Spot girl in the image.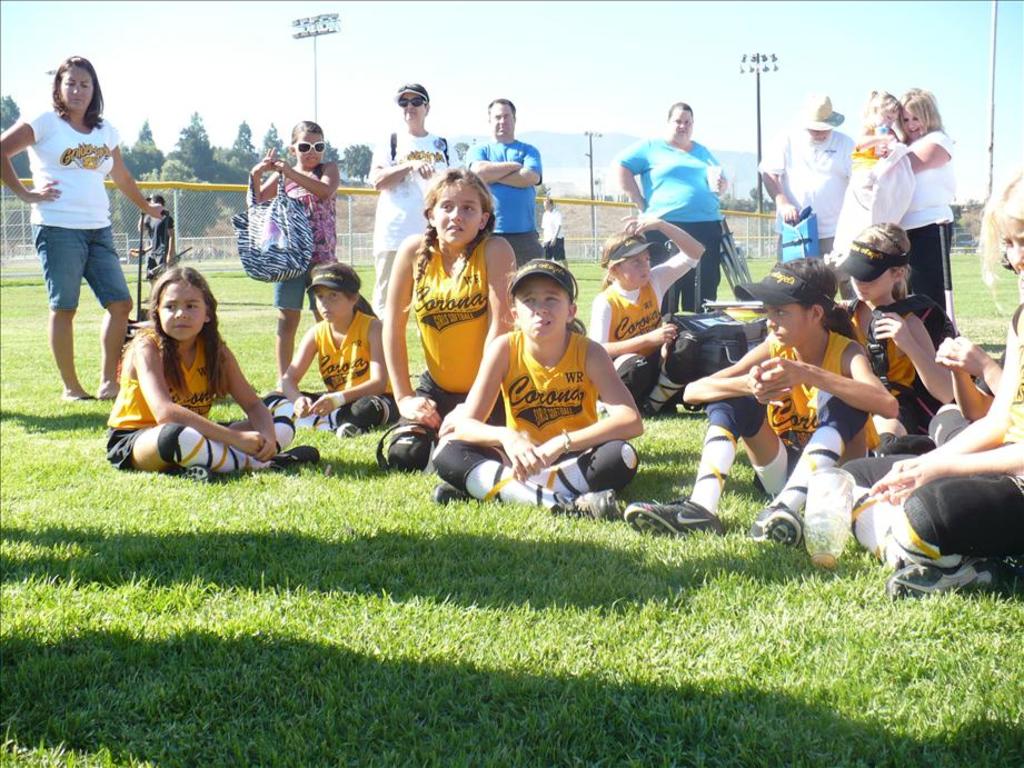
girl found at left=95, top=249, right=297, bottom=502.
